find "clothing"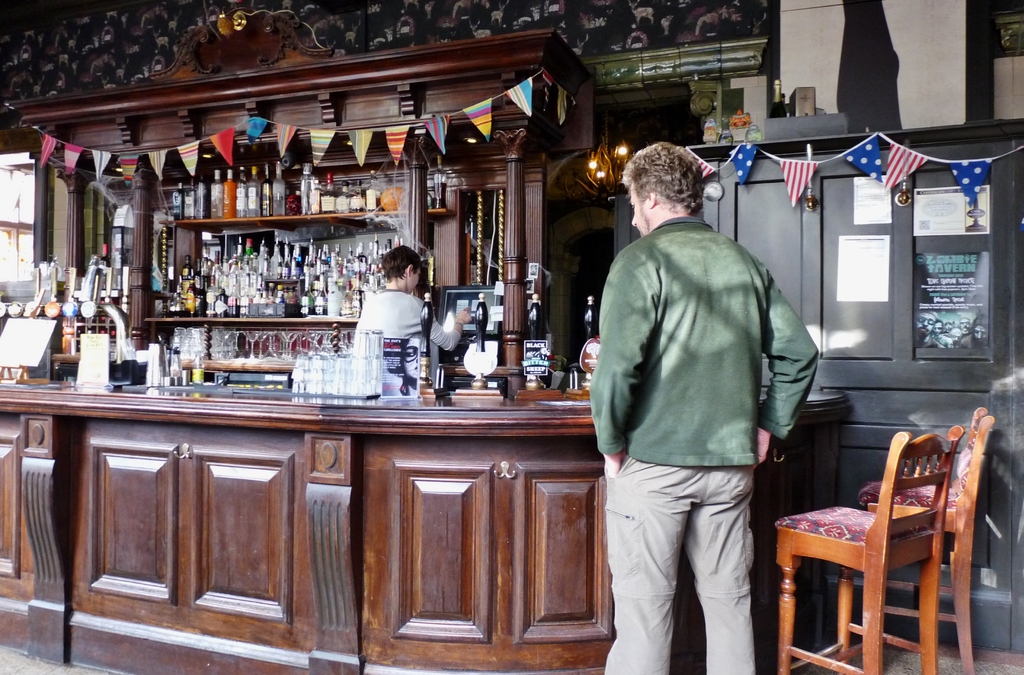
604/454/755/674
